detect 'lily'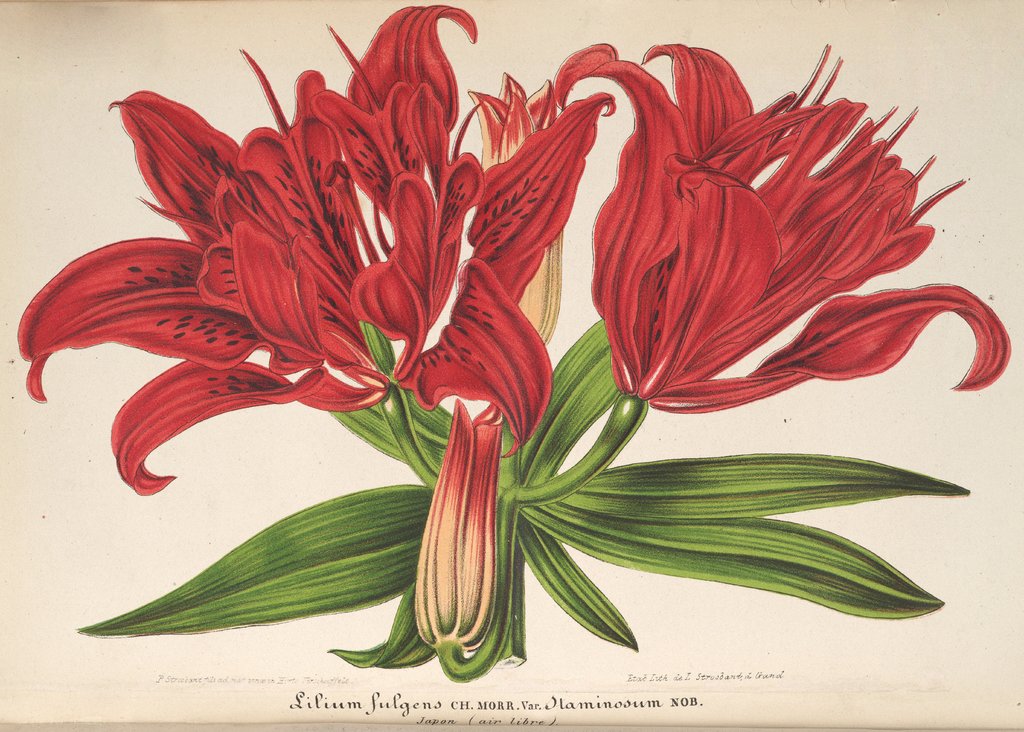
[left=415, top=402, right=509, bottom=649]
